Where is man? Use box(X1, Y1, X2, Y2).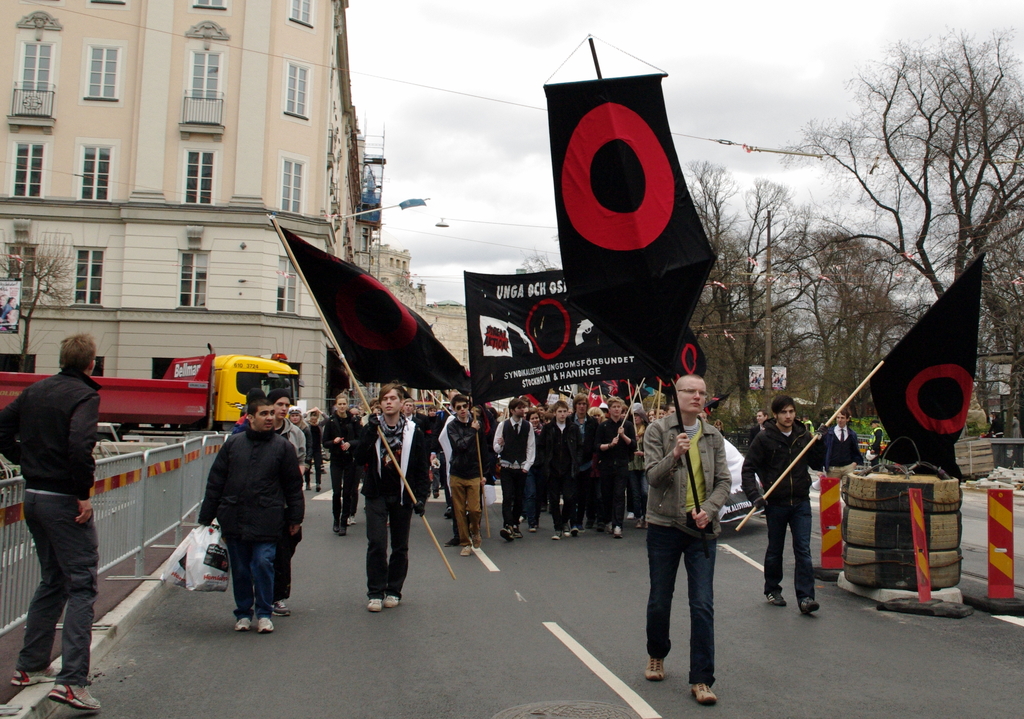
box(740, 394, 829, 616).
